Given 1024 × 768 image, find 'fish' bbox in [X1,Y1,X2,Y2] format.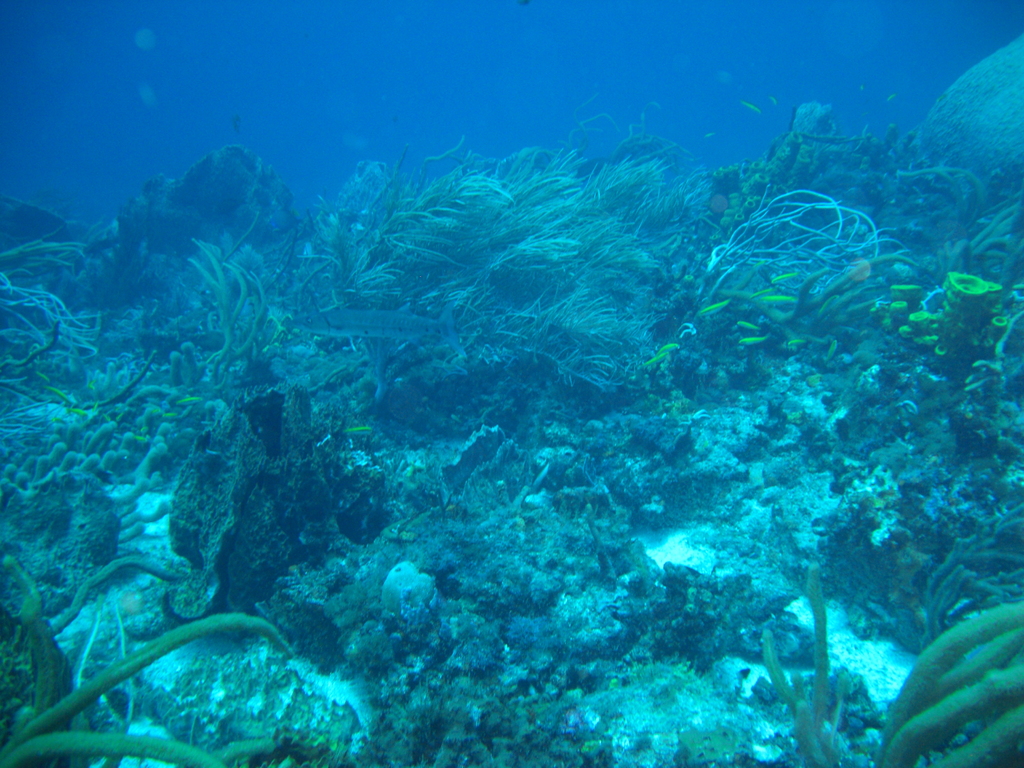
[45,385,71,404].
